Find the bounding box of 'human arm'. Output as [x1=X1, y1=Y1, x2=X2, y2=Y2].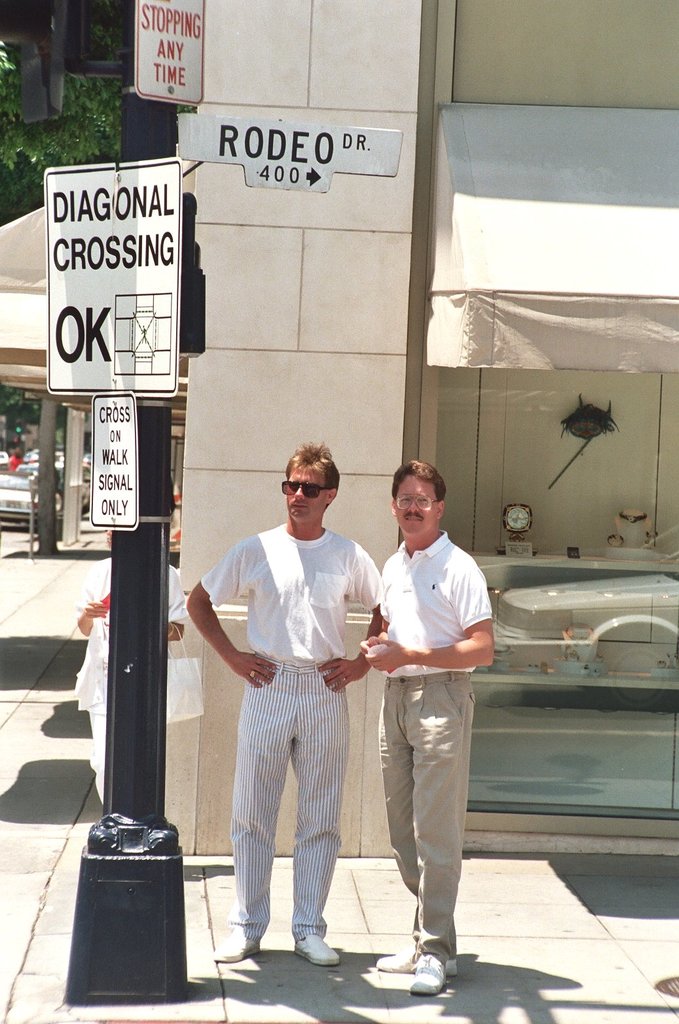
[x1=68, y1=569, x2=107, y2=639].
